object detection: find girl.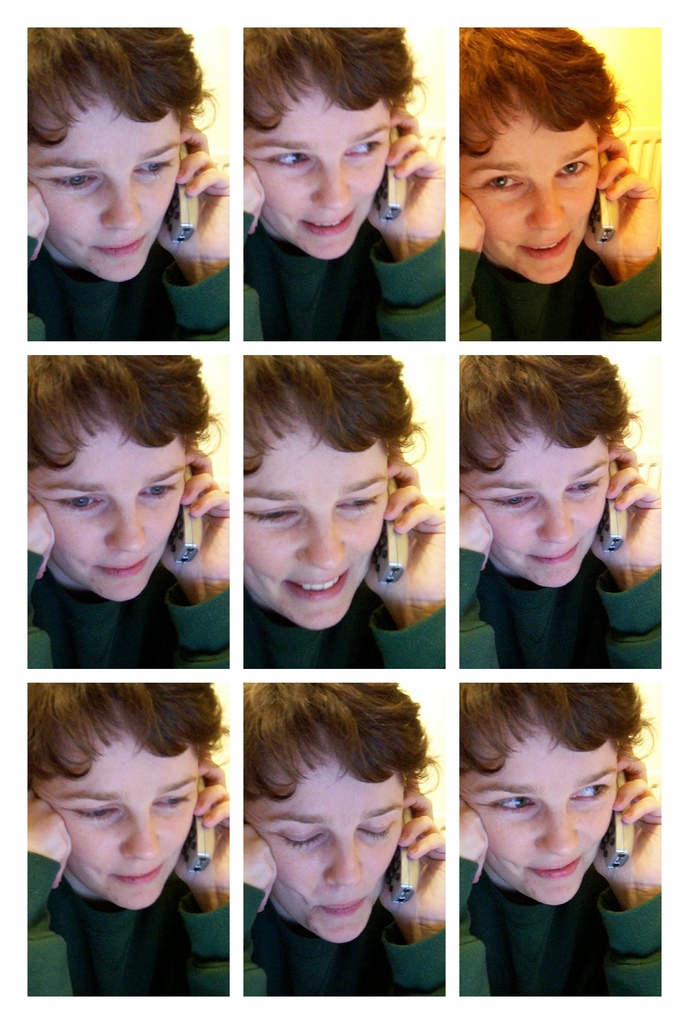
crop(456, 22, 661, 344).
